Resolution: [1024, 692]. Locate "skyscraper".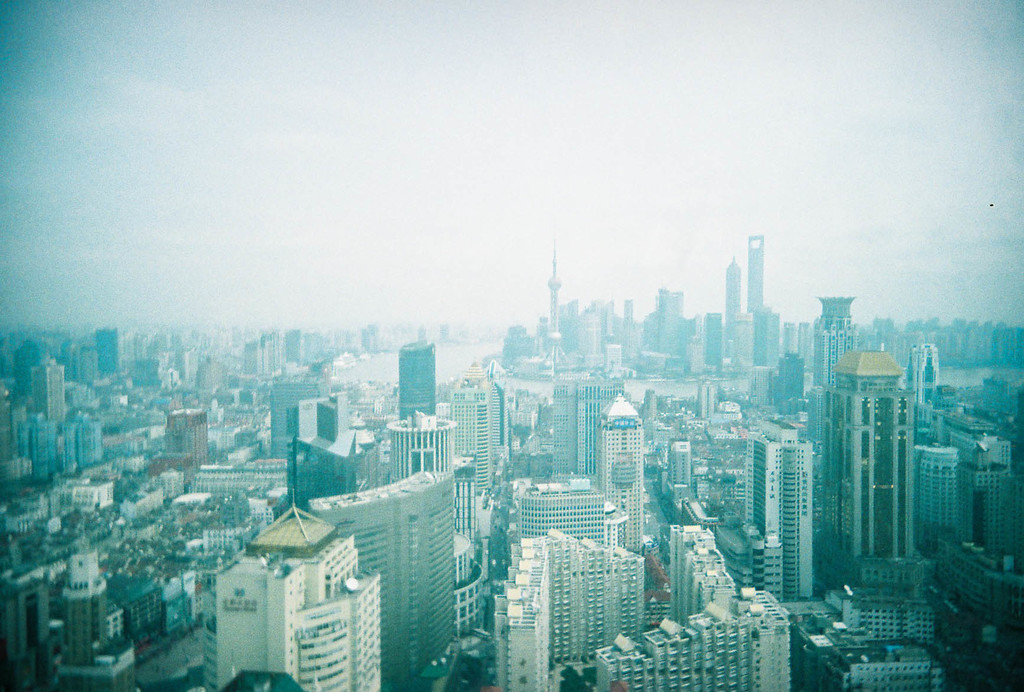
pyautogui.locateOnScreen(547, 525, 797, 691).
